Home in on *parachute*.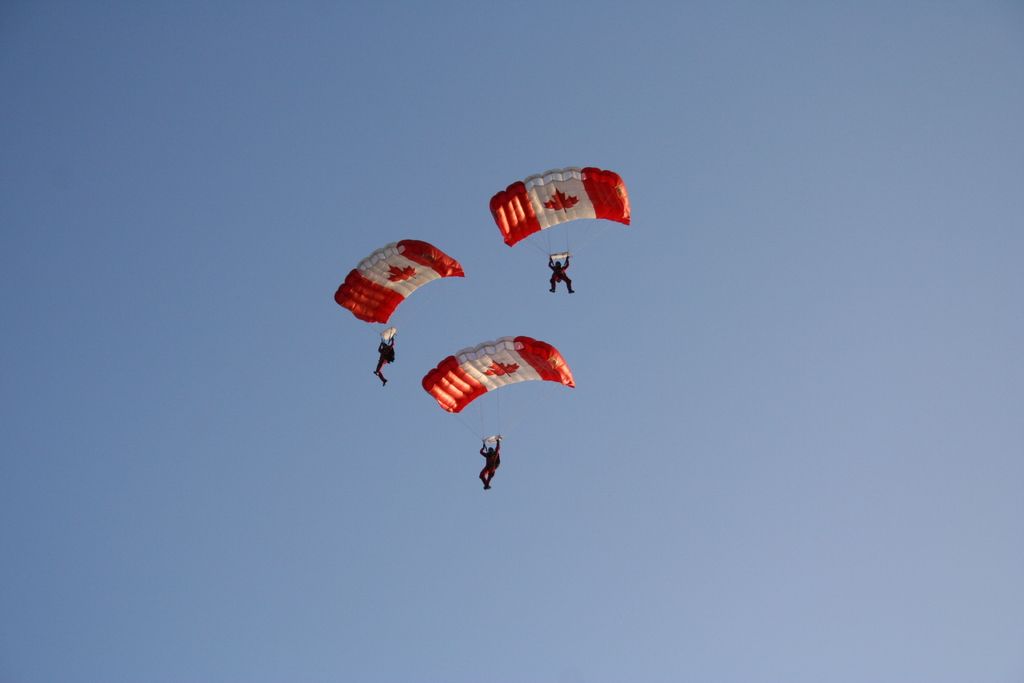
Homed in at BBox(335, 239, 467, 363).
